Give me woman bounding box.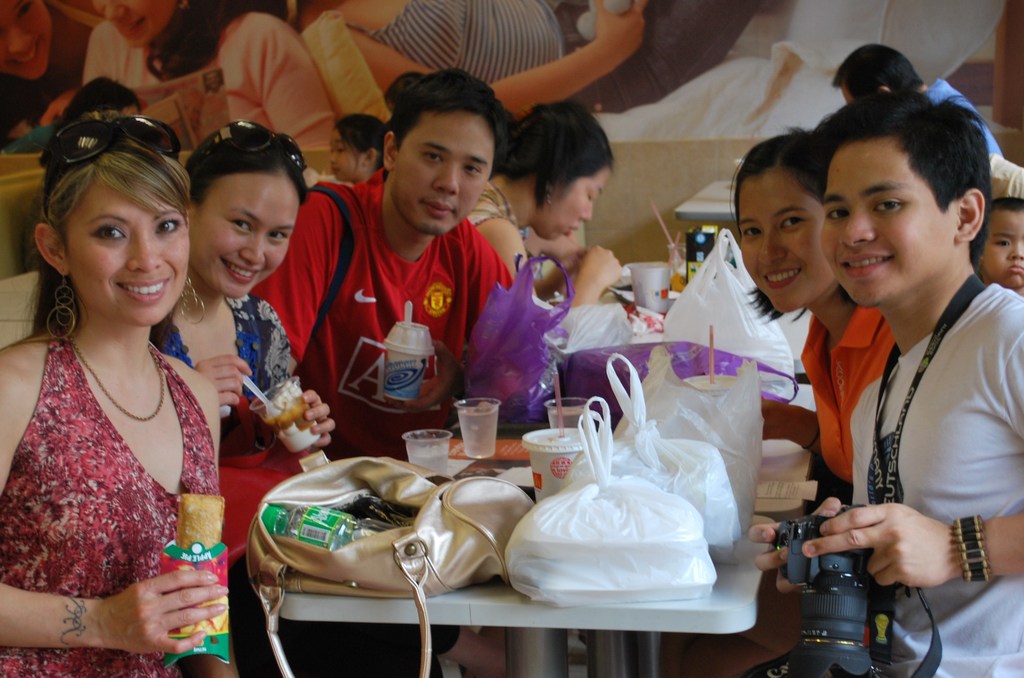
bbox=[331, 110, 382, 180].
